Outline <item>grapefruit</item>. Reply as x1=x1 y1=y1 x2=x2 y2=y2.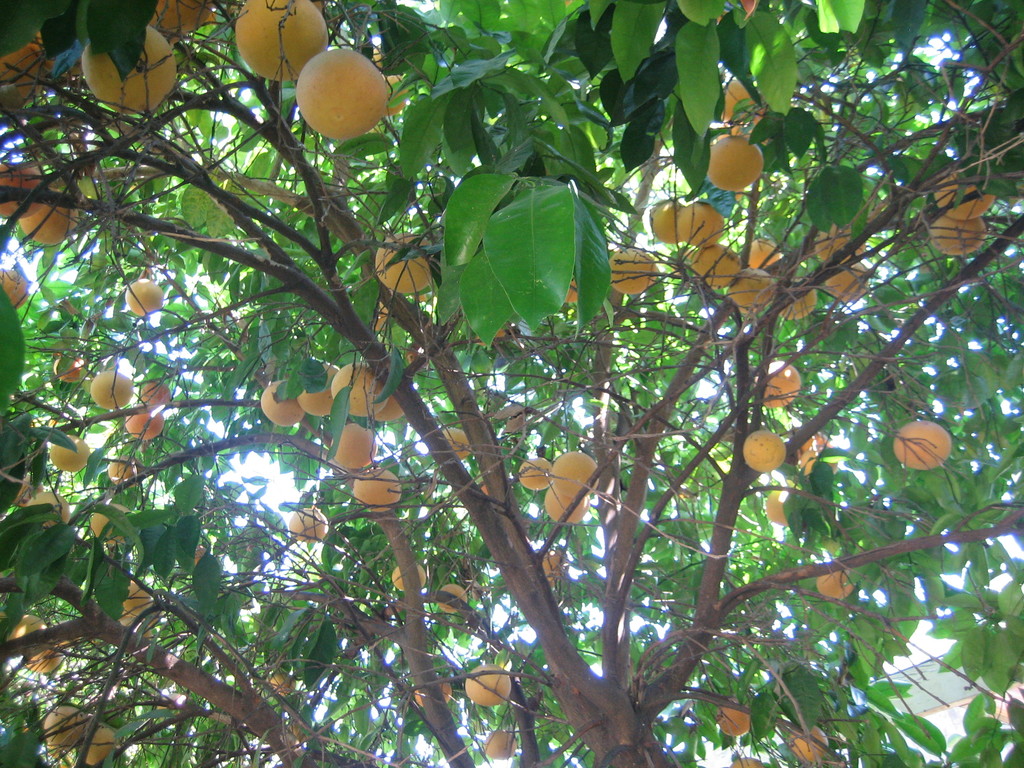
x1=20 y1=192 x2=76 y2=240.
